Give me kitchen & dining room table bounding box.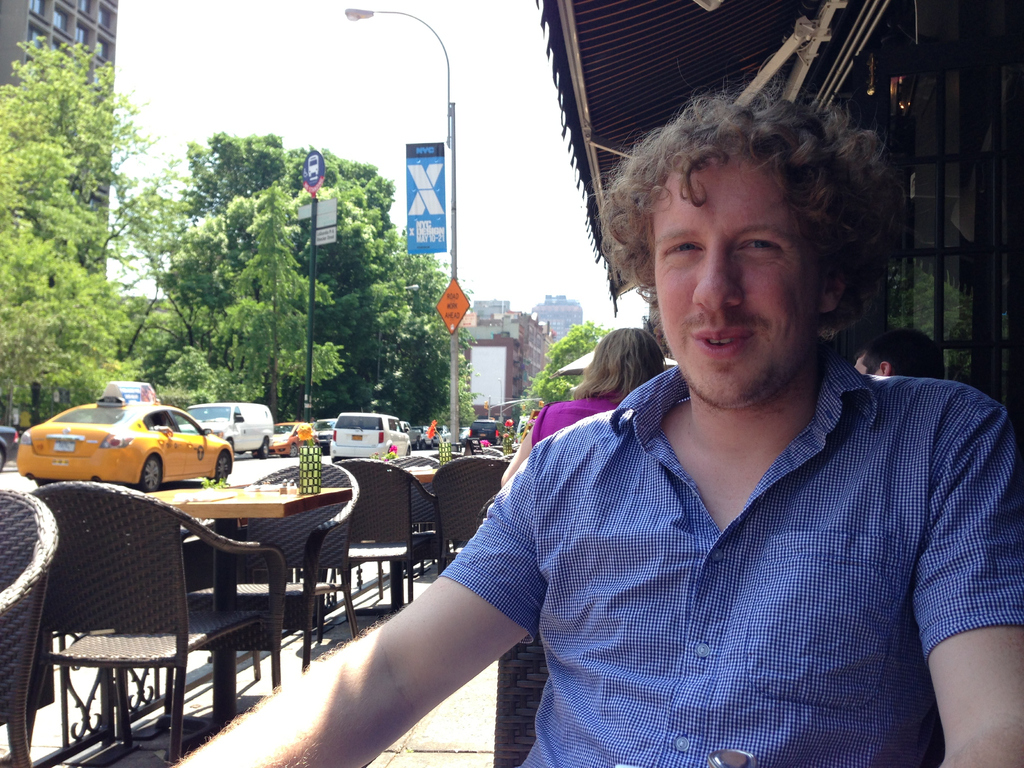
crop(58, 457, 328, 708).
